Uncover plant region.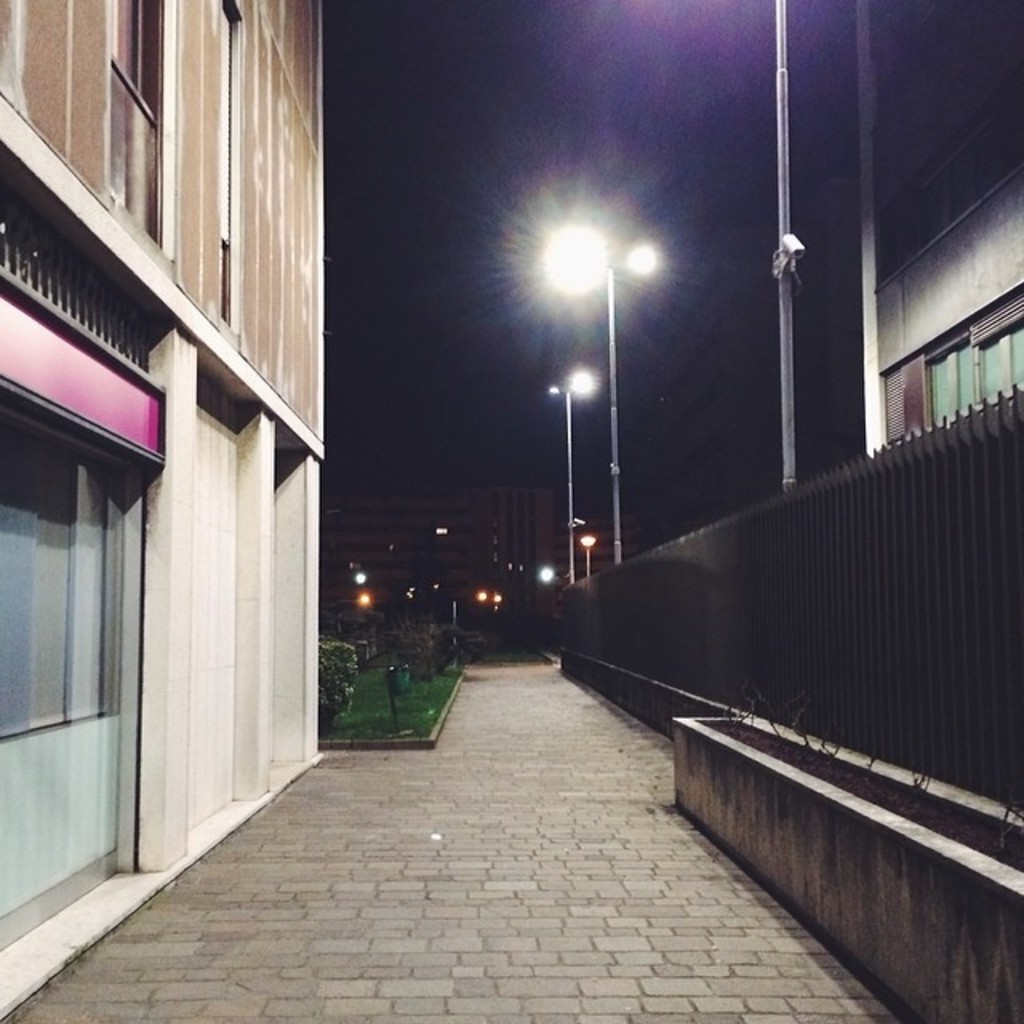
Uncovered: 392:619:443:686.
